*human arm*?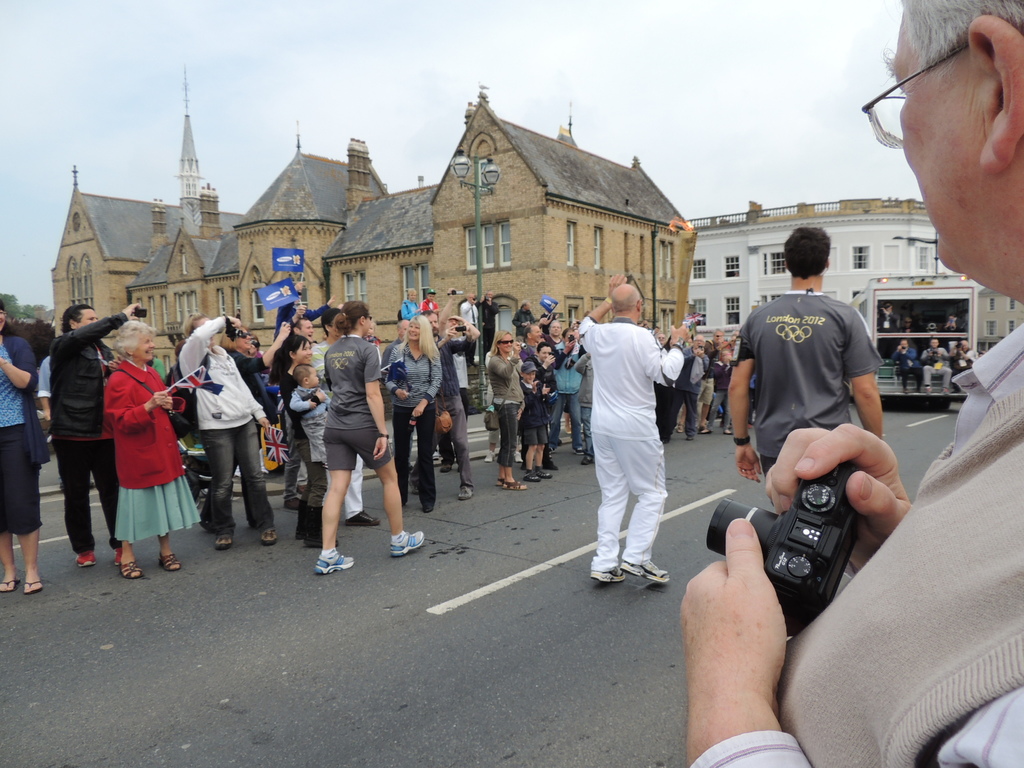
bbox(156, 382, 179, 410)
